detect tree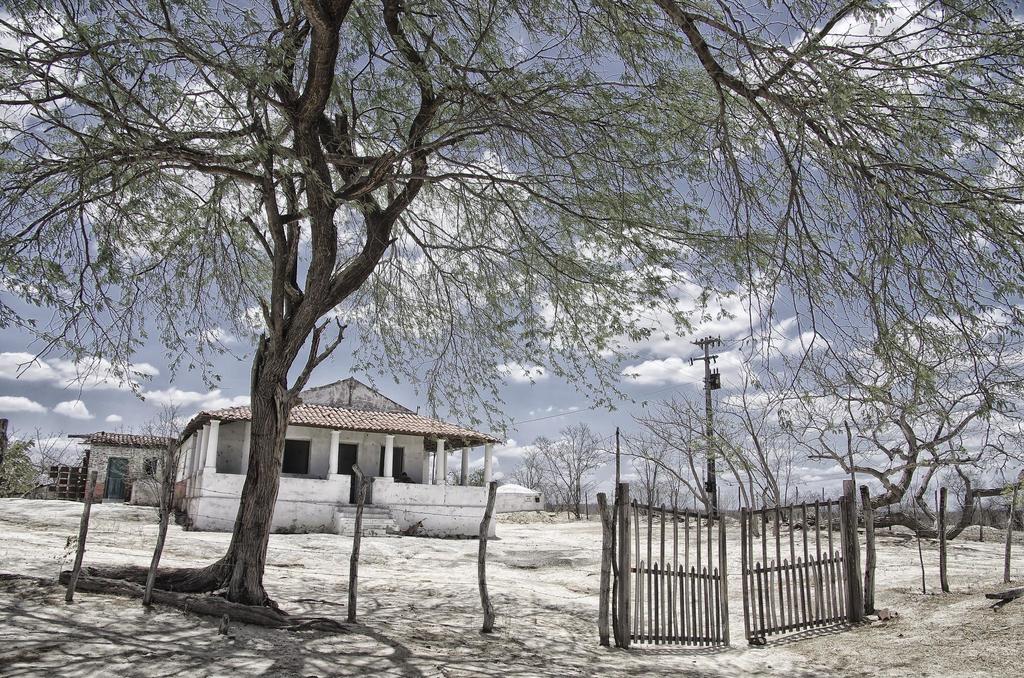
x1=10, y1=424, x2=84, y2=499
